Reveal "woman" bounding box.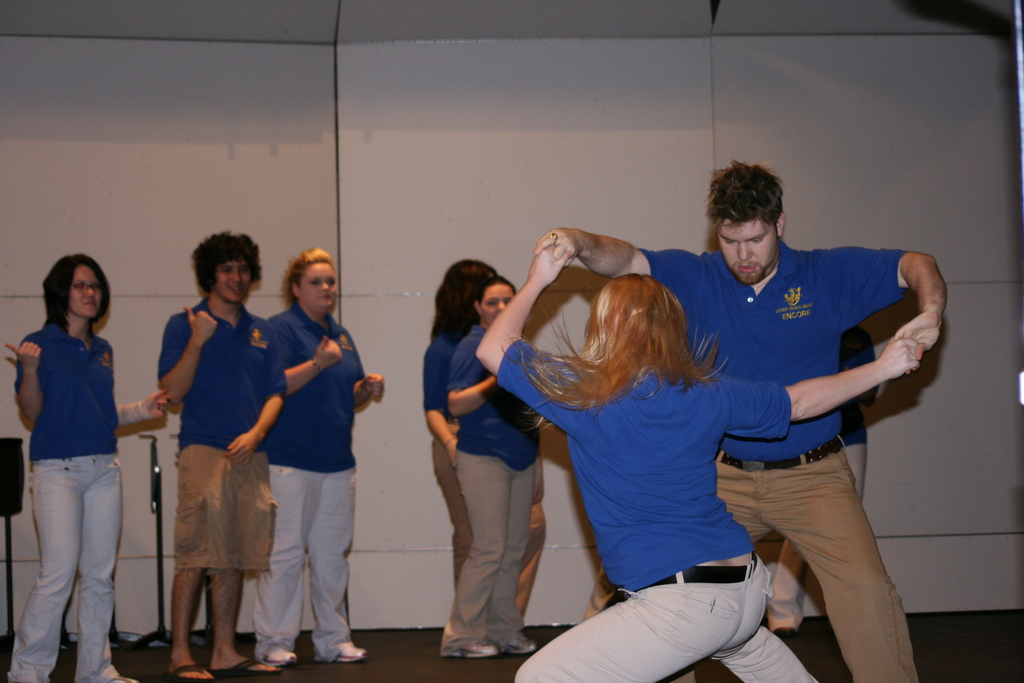
Revealed: (left=474, top=245, right=916, bottom=682).
